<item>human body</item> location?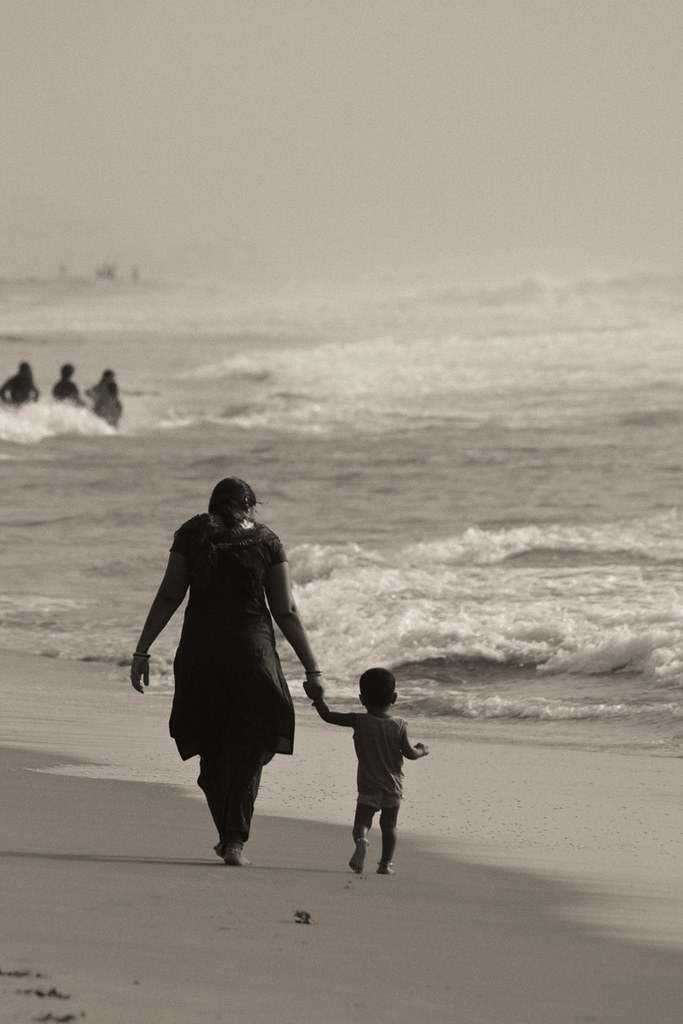
[95, 371, 121, 433]
